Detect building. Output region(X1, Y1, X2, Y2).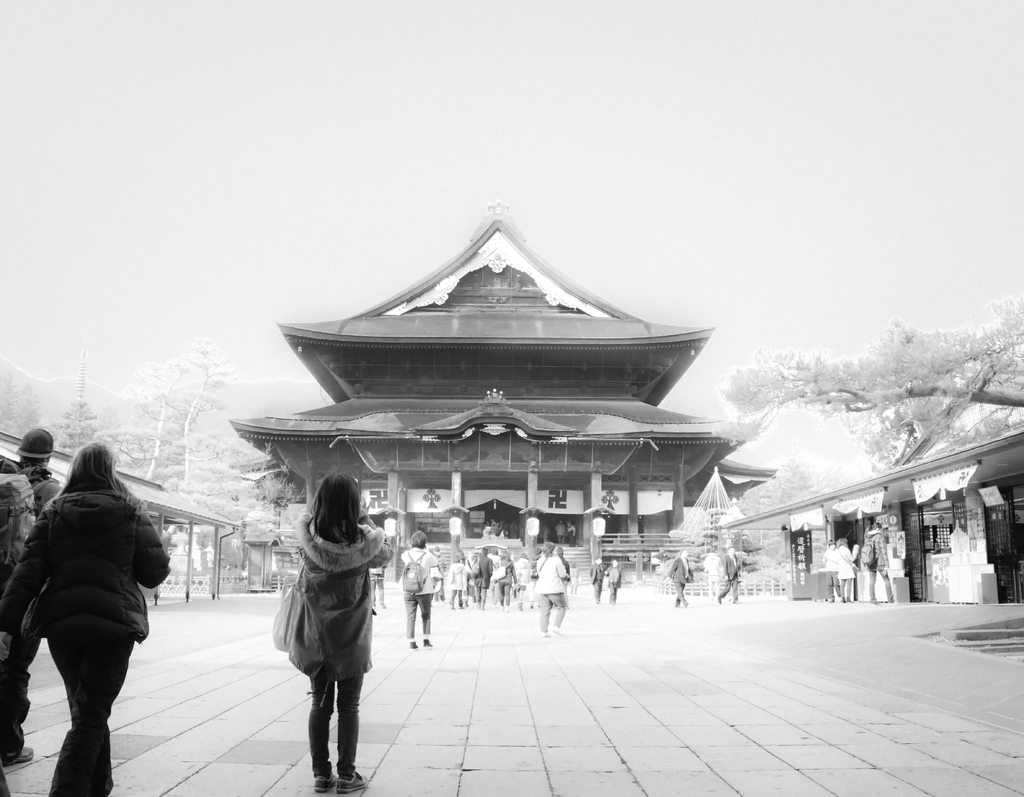
region(230, 199, 774, 589).
